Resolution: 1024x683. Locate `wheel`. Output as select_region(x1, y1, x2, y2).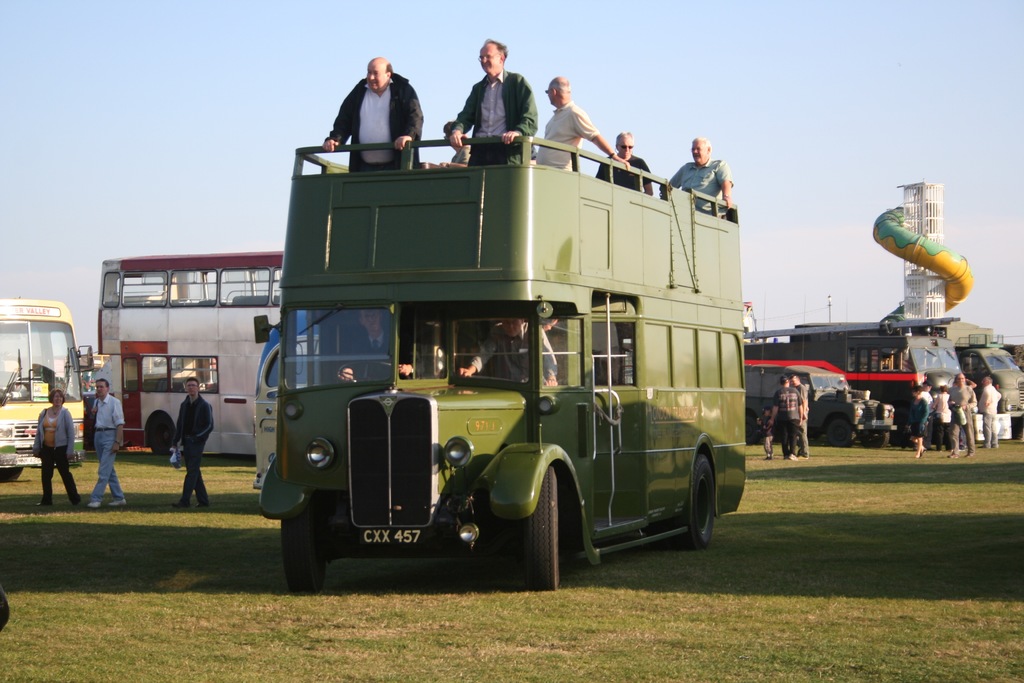
select_region(822, 416, 851, 449).
